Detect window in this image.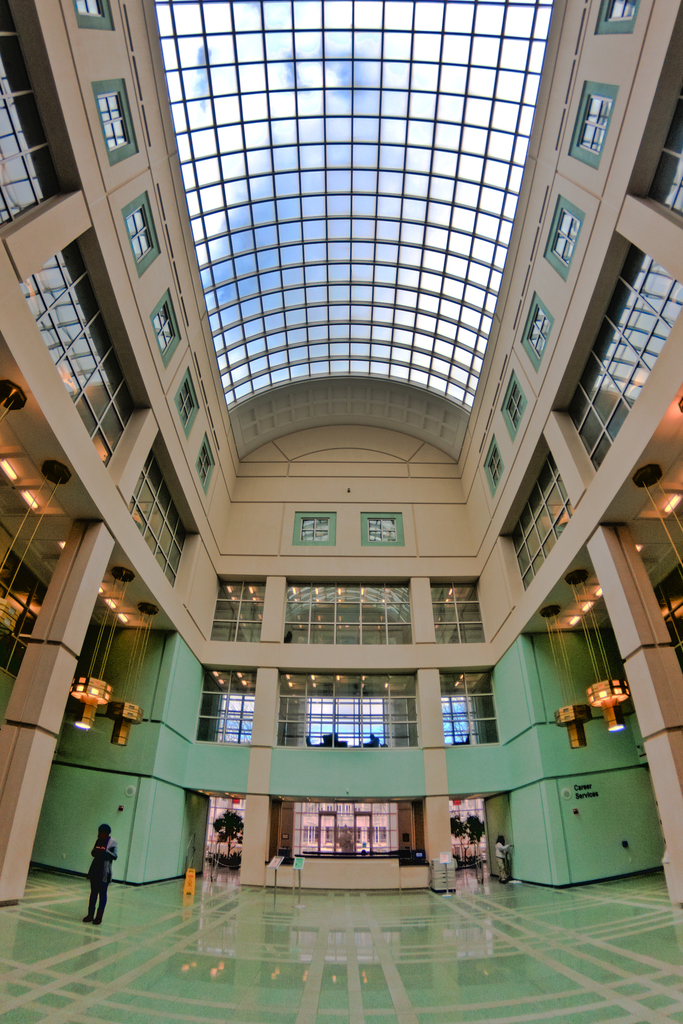
Detection: pyautogui.locateOnScreen(369, 517, 397, 541).
